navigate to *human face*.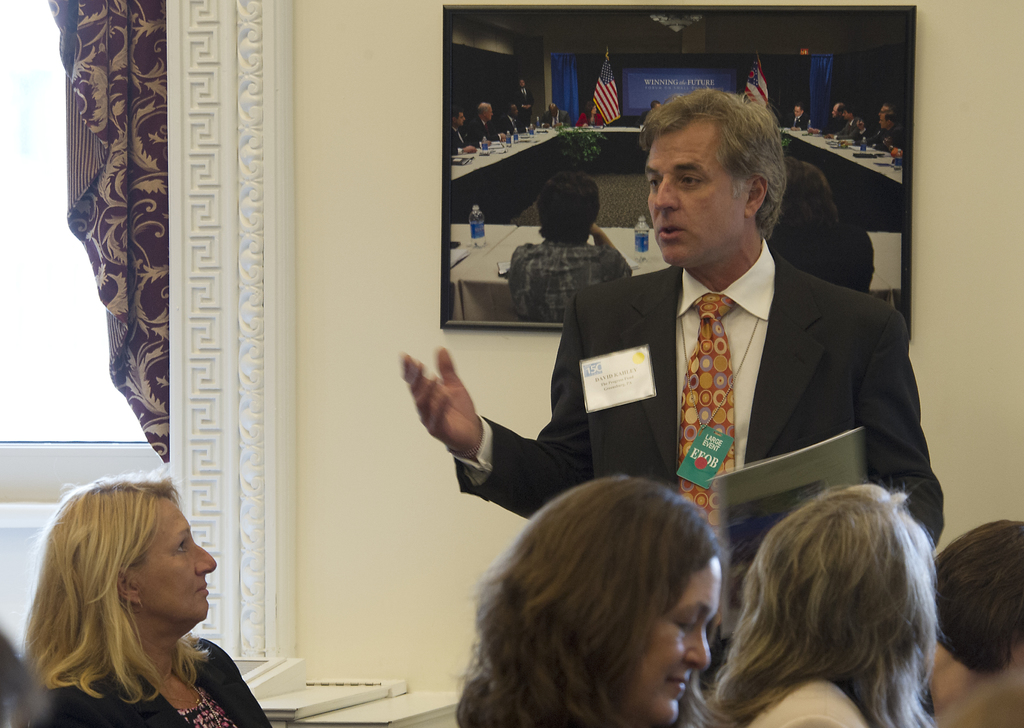
Navigation target: crop(484, 107, 491, 120).
